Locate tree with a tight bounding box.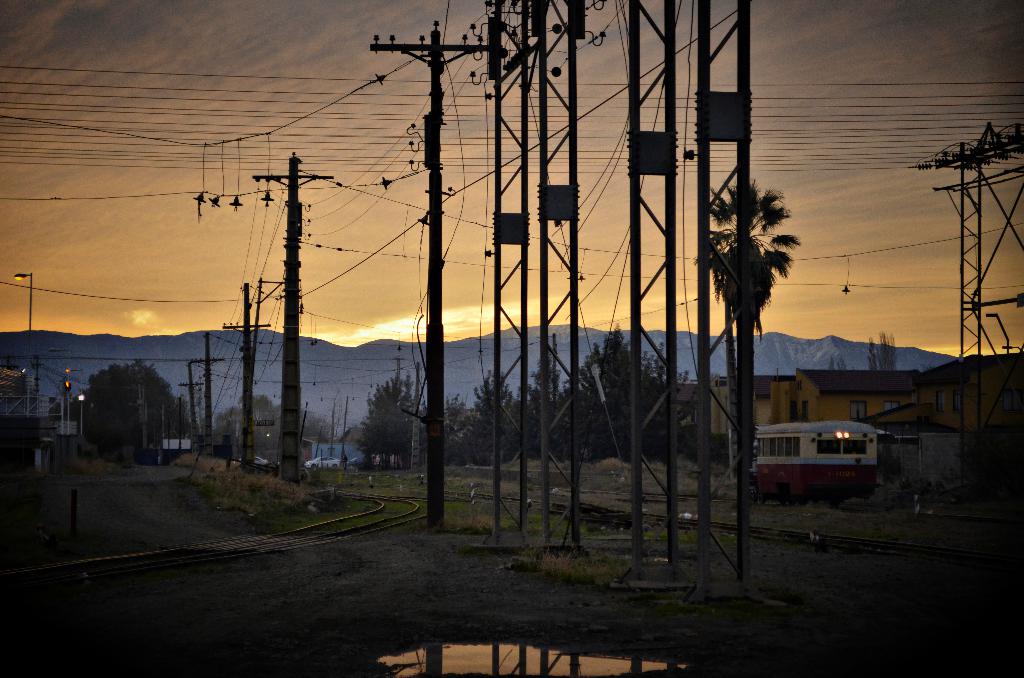
Rect(463, 368, 509, 467).
